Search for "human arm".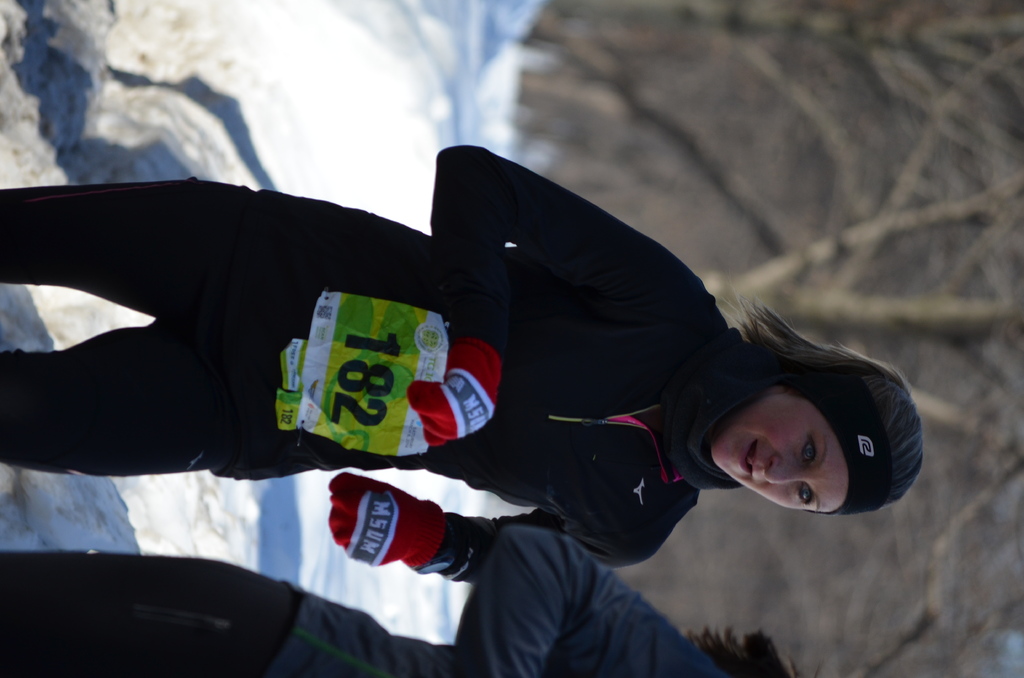
Found at 456, 521, 633, 677.
